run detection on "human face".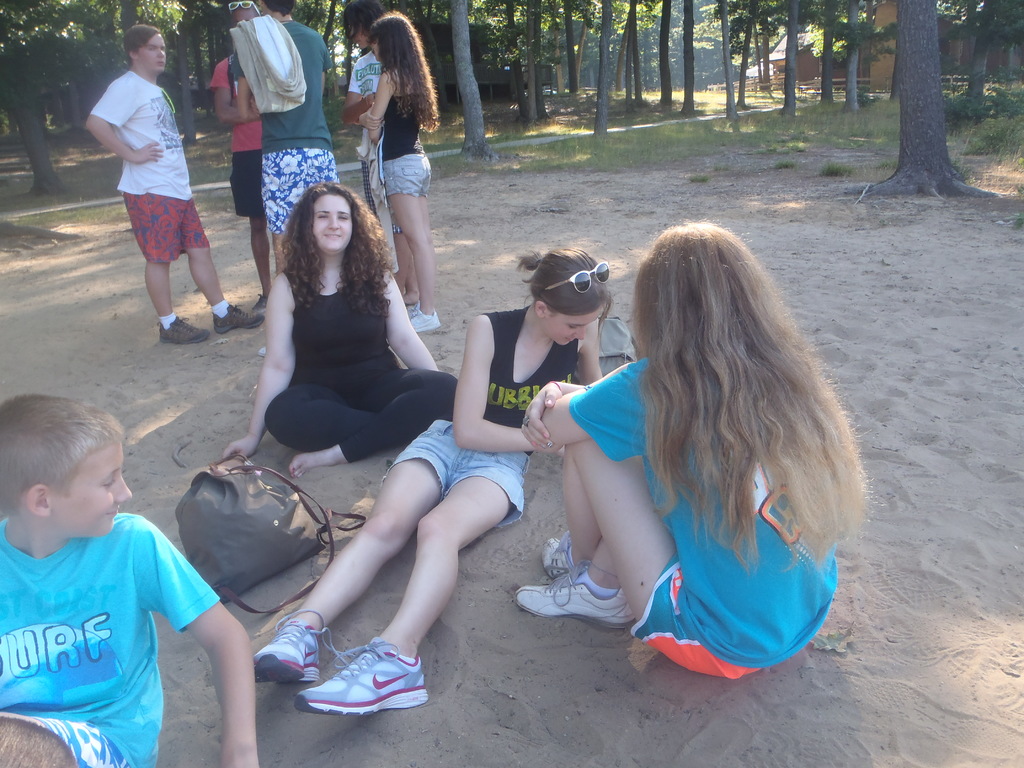
Result: 547/311/599/347.
